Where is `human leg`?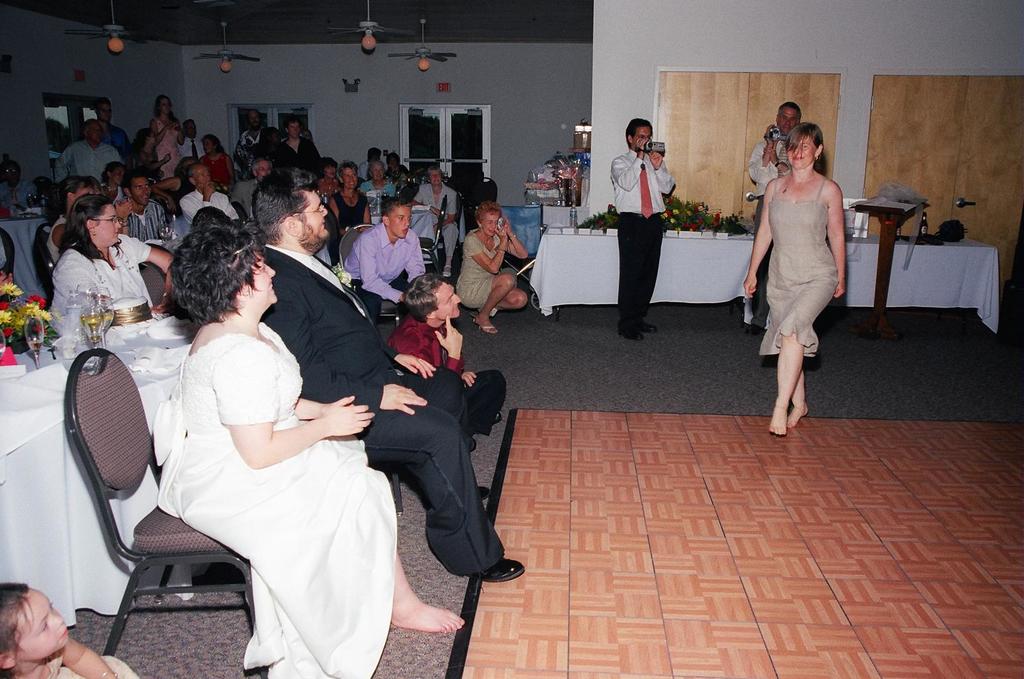
480/290/527/318.
